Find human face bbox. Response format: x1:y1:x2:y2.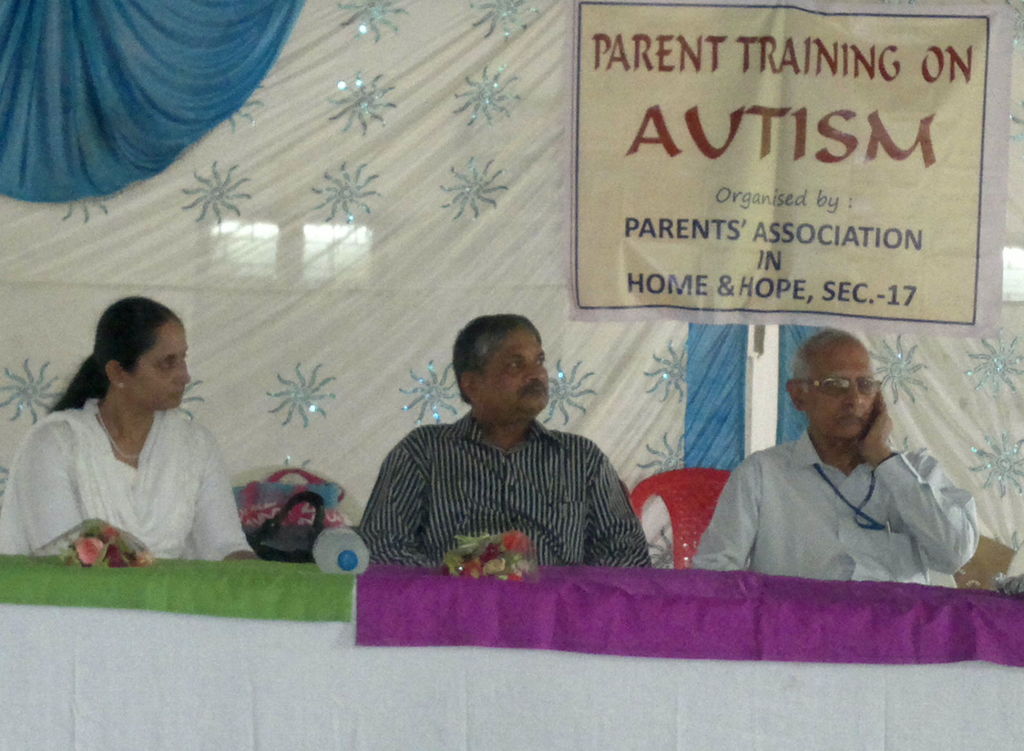
808:346:885:433.
